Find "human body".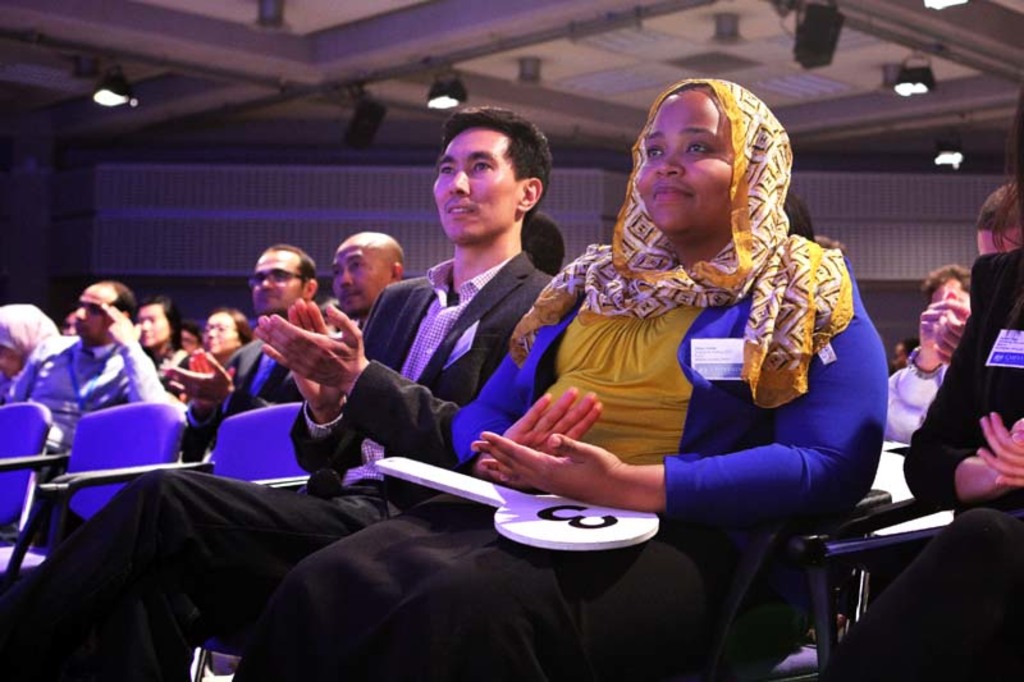
BBox(768, 289, 974, 669).
